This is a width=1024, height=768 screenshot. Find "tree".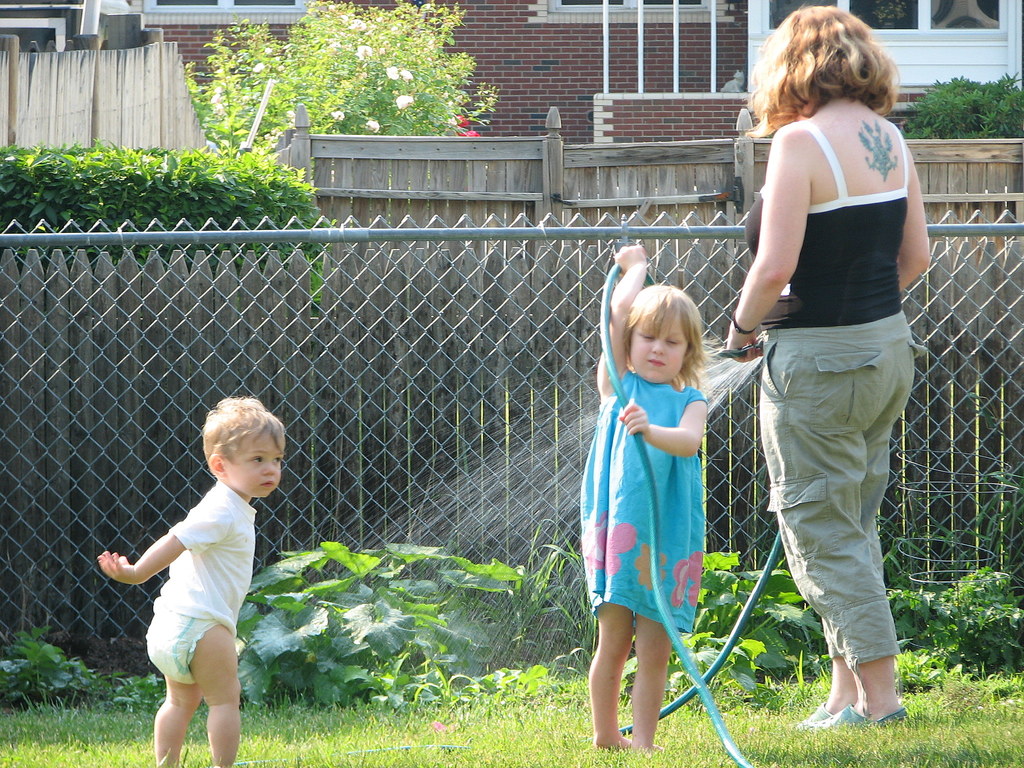
Bounding box: BBox(891, 69, 1023, 138).
